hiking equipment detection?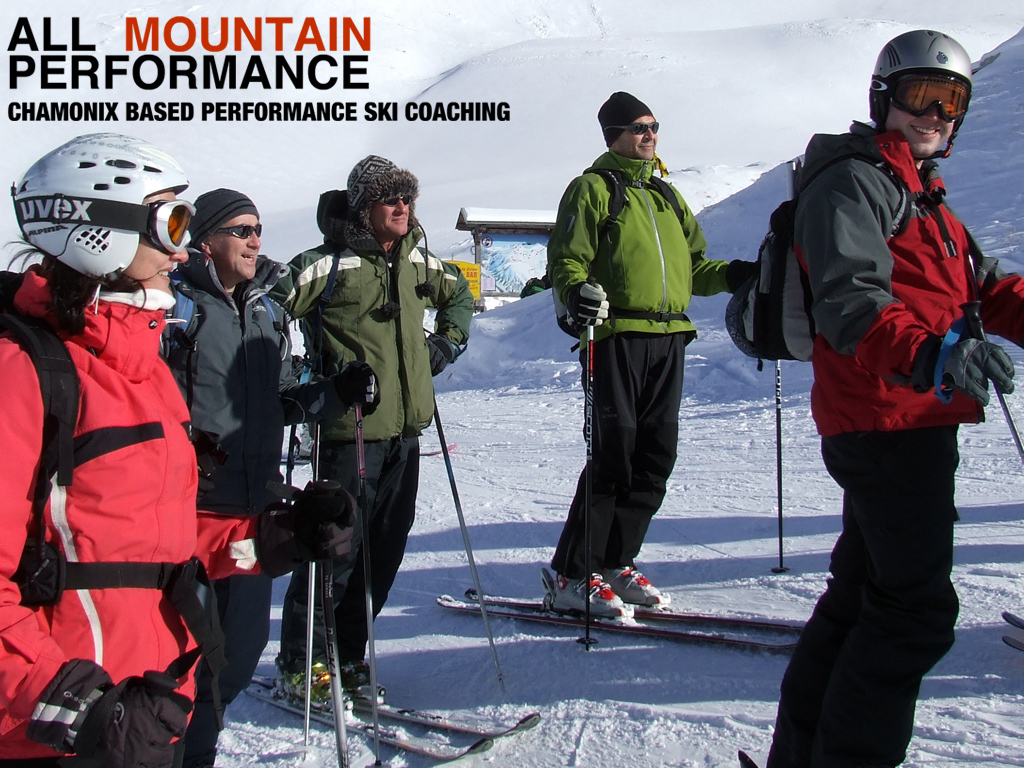
bbox=[767, 357, 793, 577]
